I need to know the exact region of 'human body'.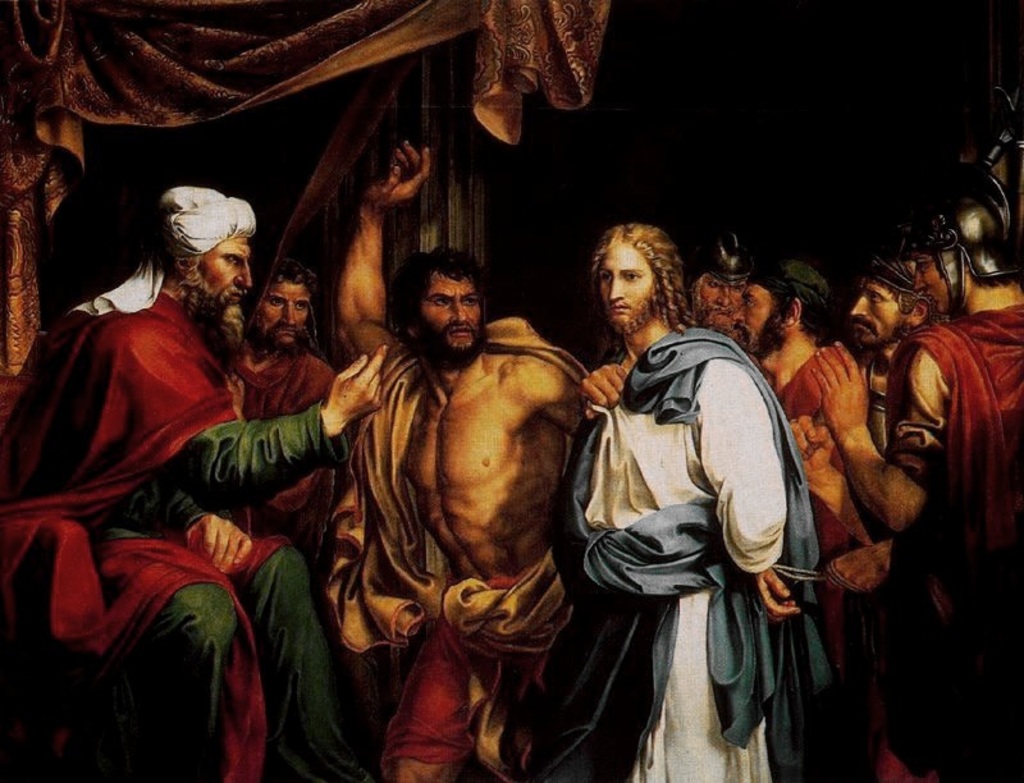
Region: <bbox>754, 338, 865, 774</bbox>.
